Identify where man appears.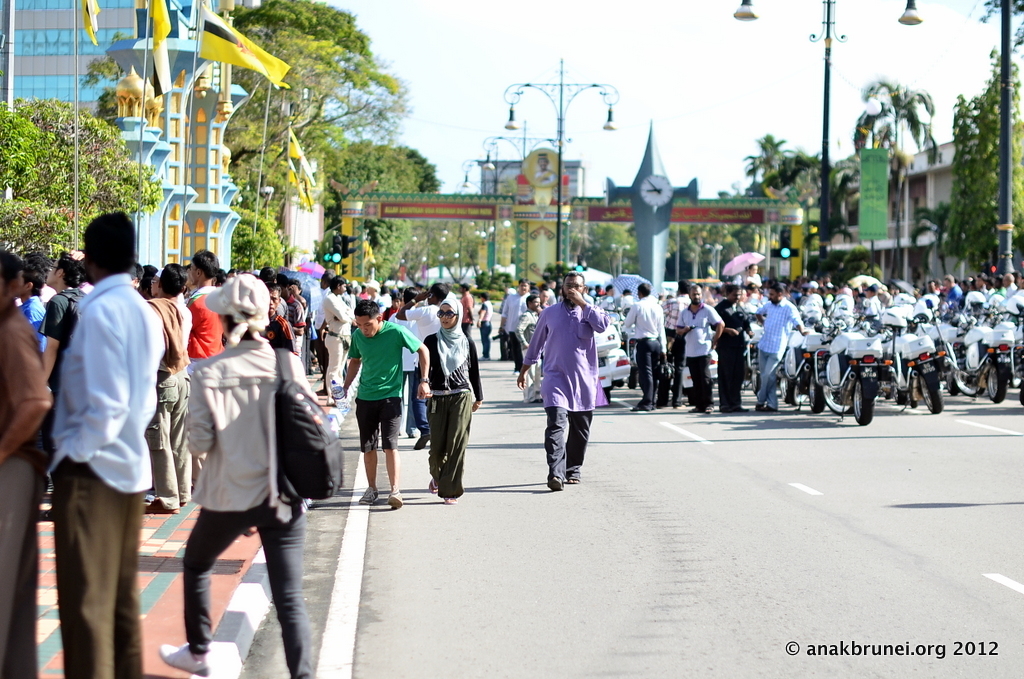
Appears at <region>15, 261, 56, 329</region>.
